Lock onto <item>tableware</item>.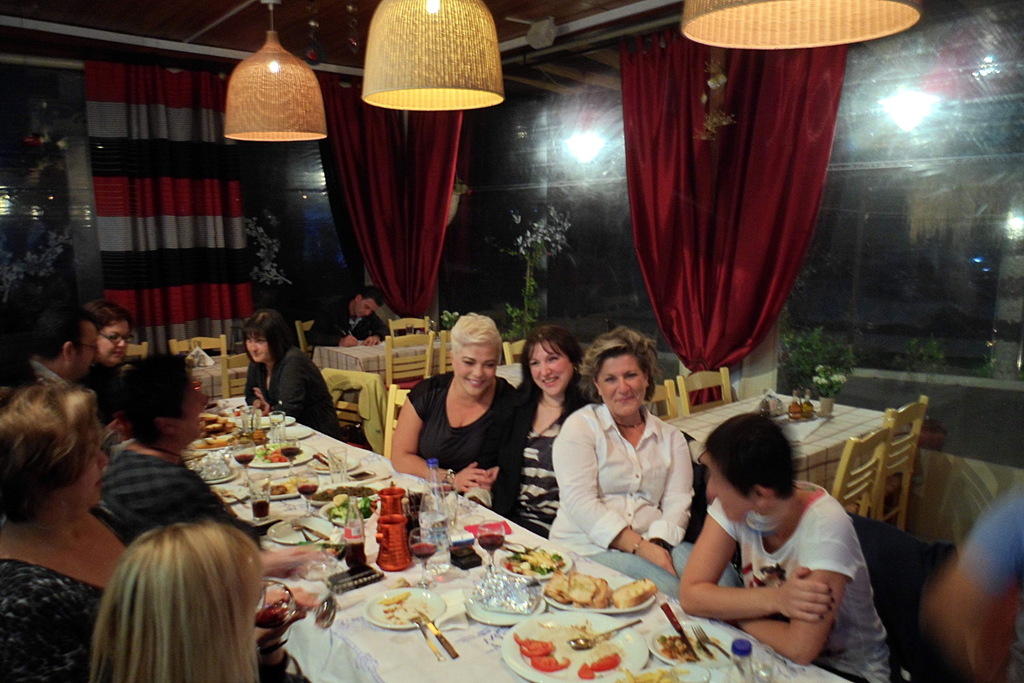
Locked: rect(239, 417, 299, 423).
